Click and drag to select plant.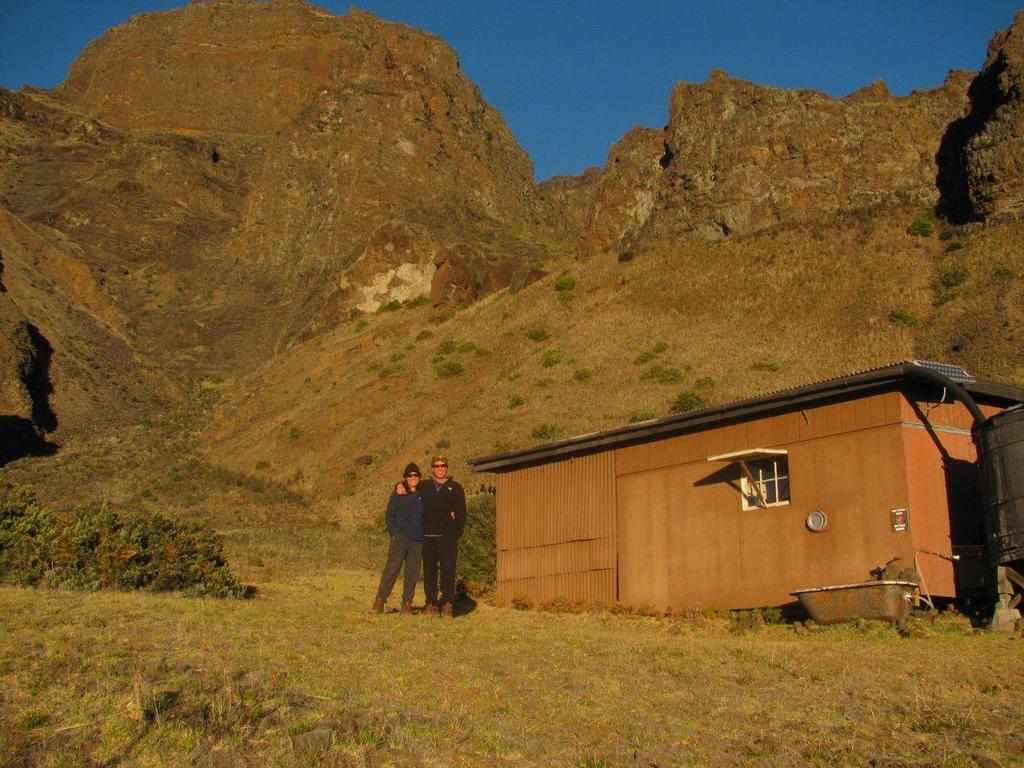
Selection: bbox=[570, 593, 593, 615].
